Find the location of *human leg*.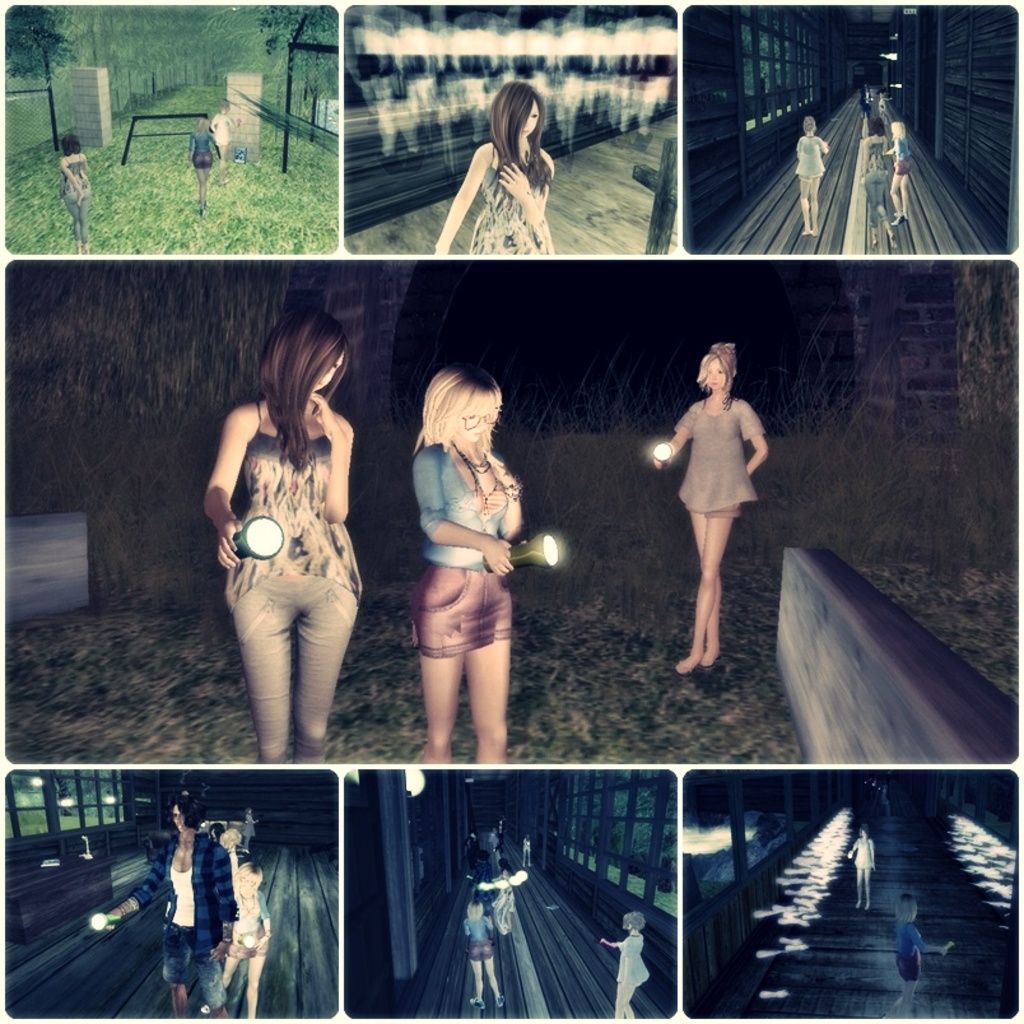
Location: BBox(865, 870, 871, 906).
